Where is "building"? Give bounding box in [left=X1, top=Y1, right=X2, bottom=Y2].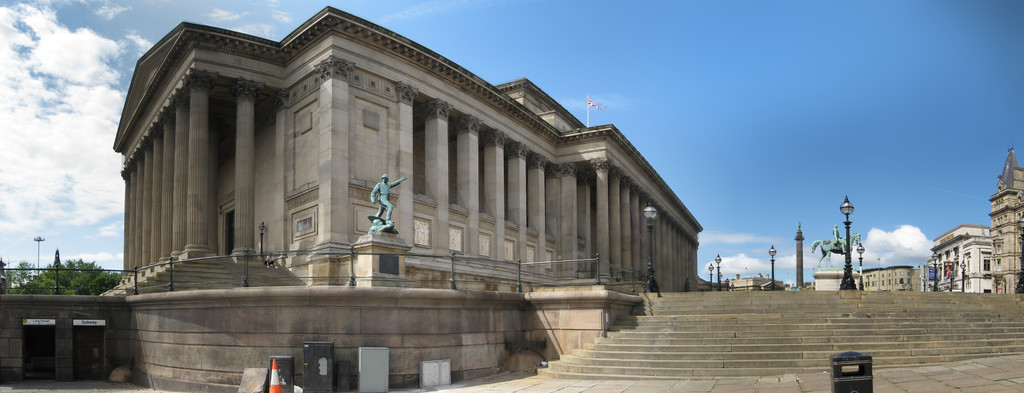
[left=814, top=261, right=924, bottom=291].
